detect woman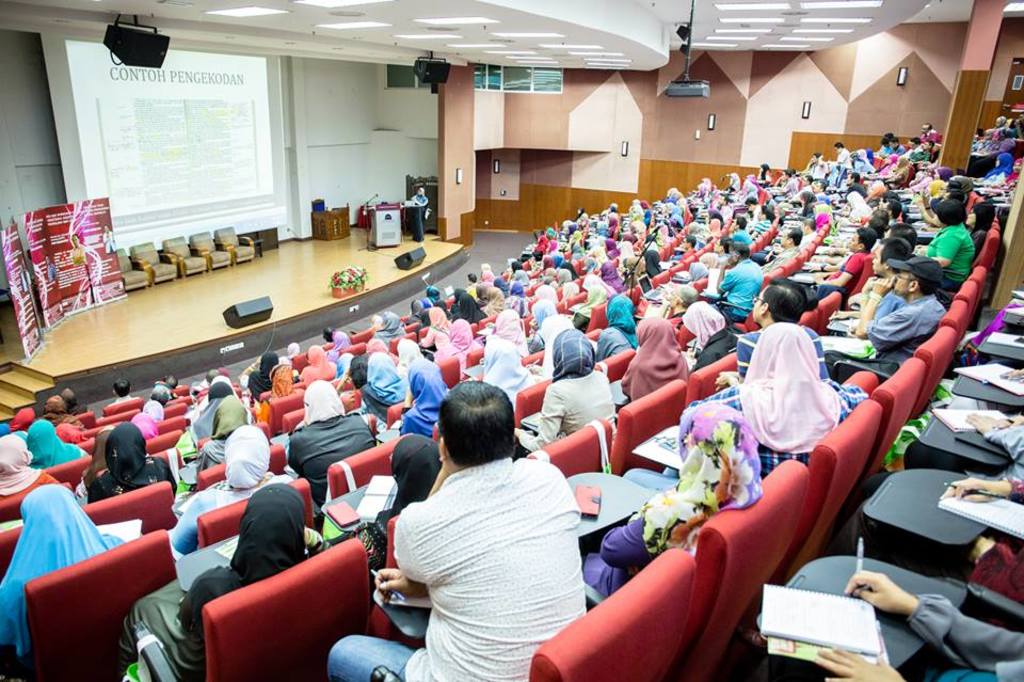
box=[250, 361, 291, 428]
